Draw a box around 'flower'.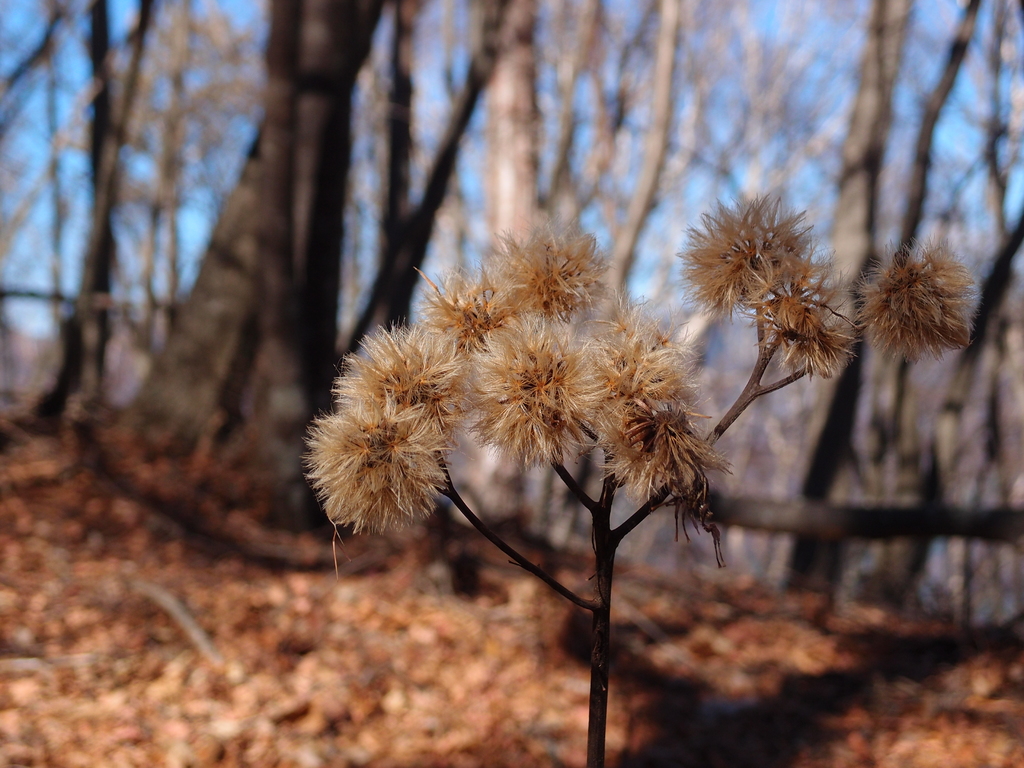
[x1=738, y1=248, x2=861, y2=396].
